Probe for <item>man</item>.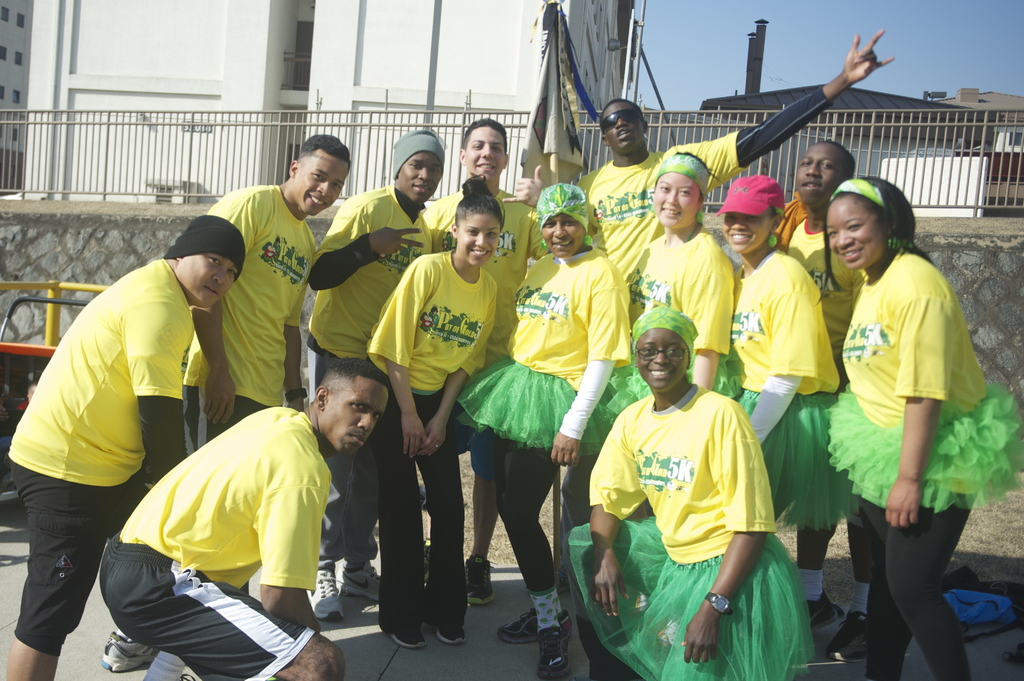
Probe result: pyautogui.locateOnScreen(177, 132, 351, 458).
